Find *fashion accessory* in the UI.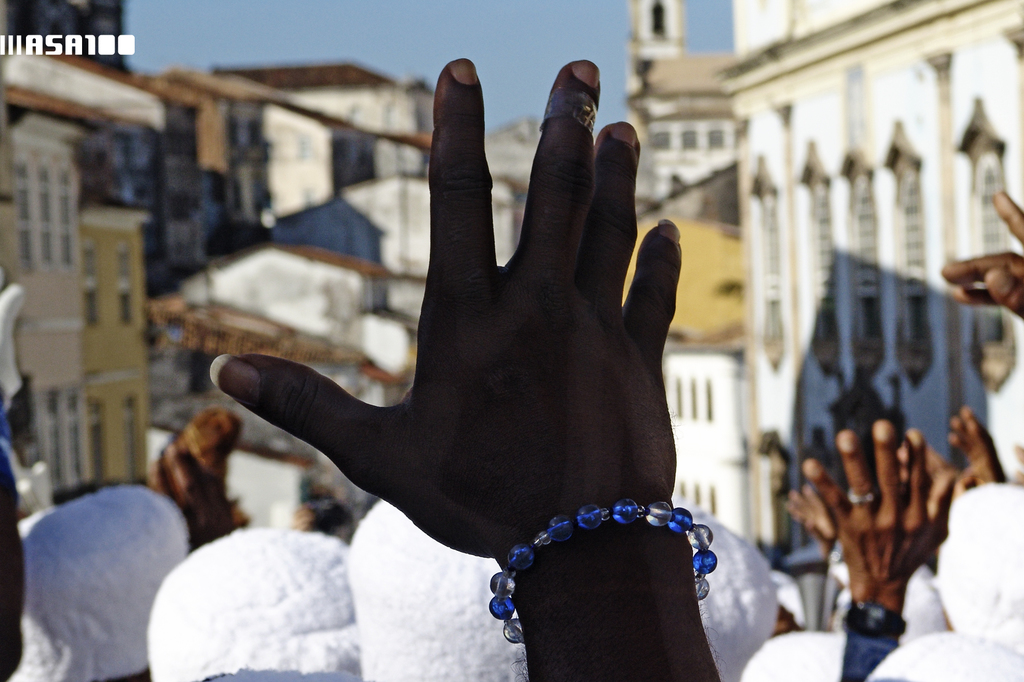
UI element at rect(846, 489, 875, 509).
